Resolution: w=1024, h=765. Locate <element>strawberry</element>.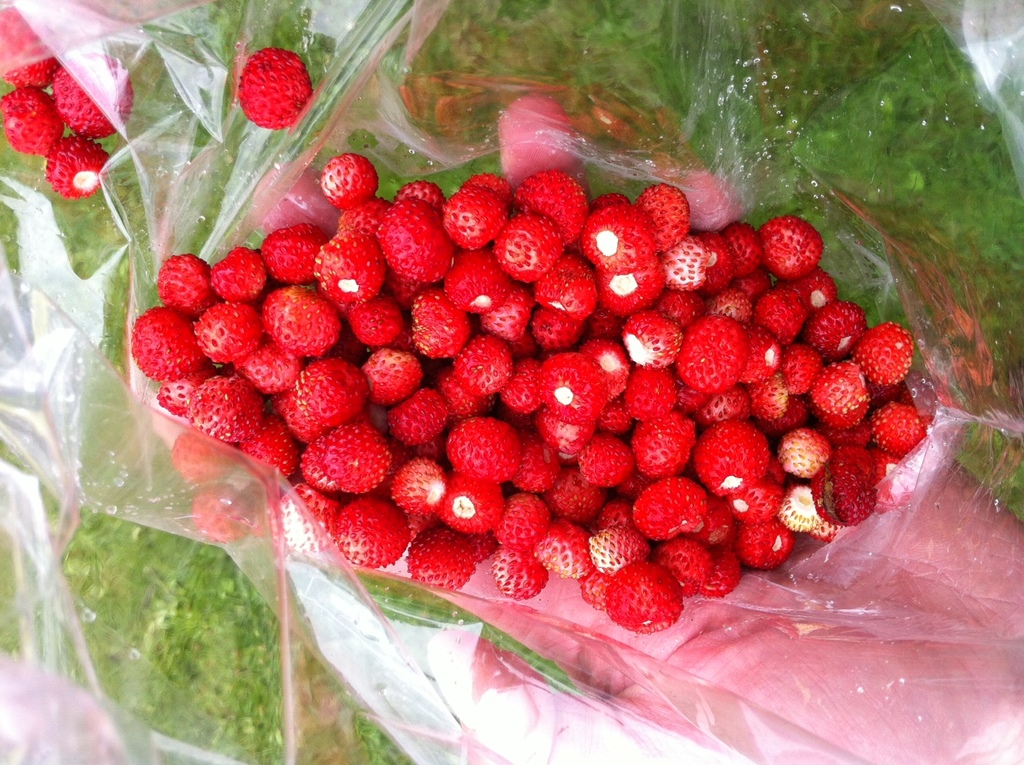
39, 133, 110, 205.
